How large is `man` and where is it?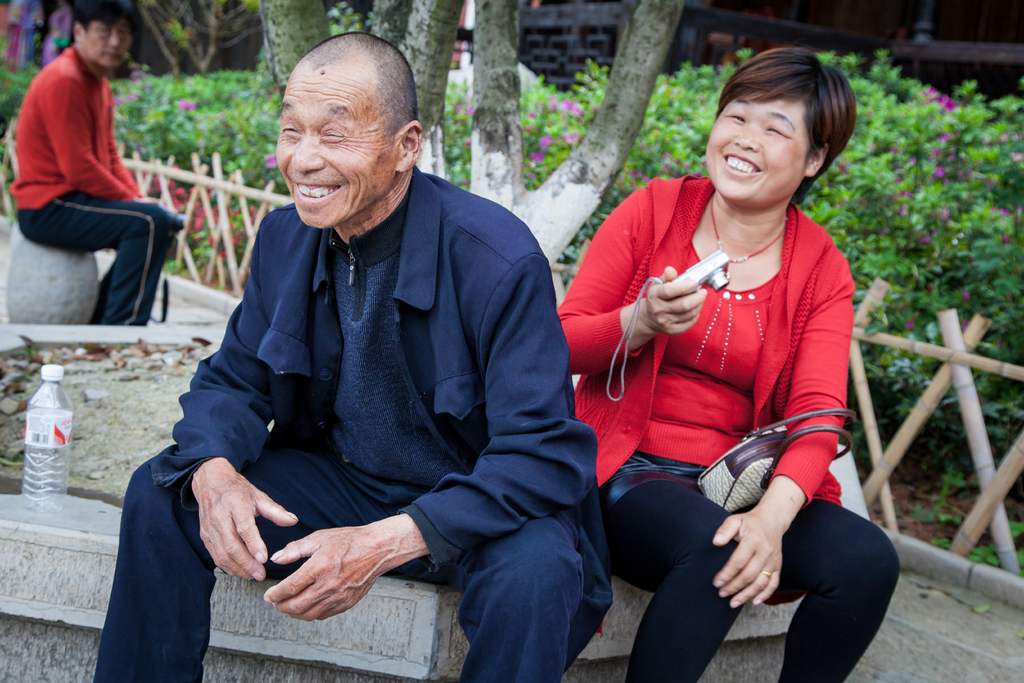
Bounding box: box(147, 41, 628, 664).
